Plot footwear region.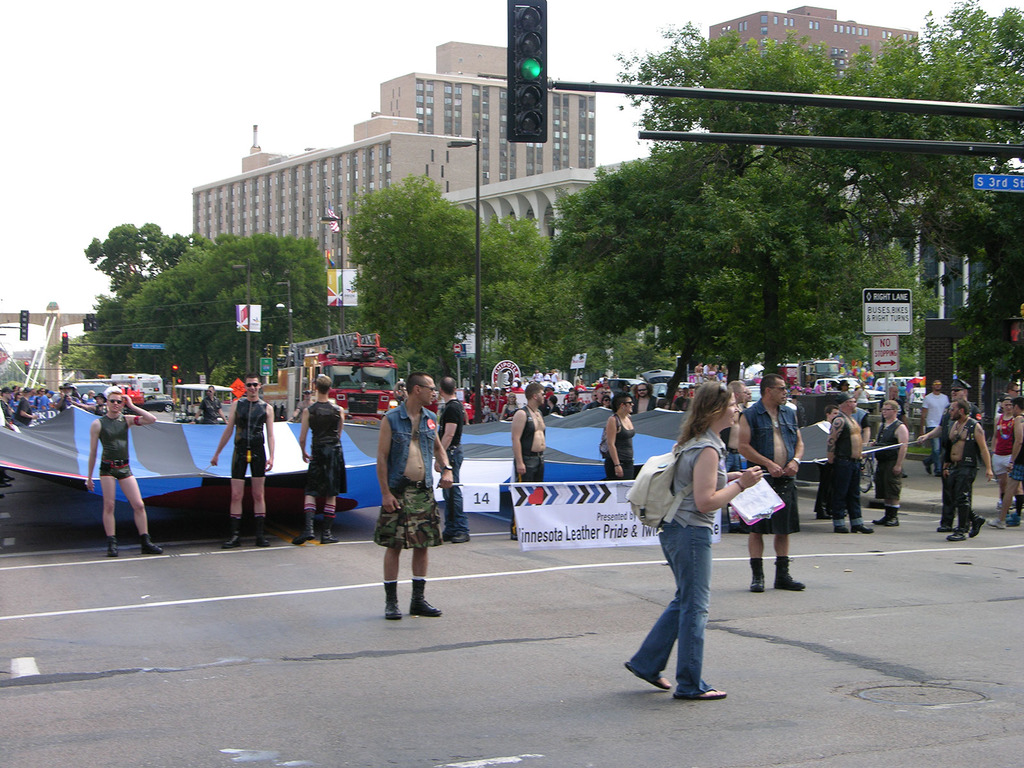
Plotted at <box>294,527,316,543</box>.
